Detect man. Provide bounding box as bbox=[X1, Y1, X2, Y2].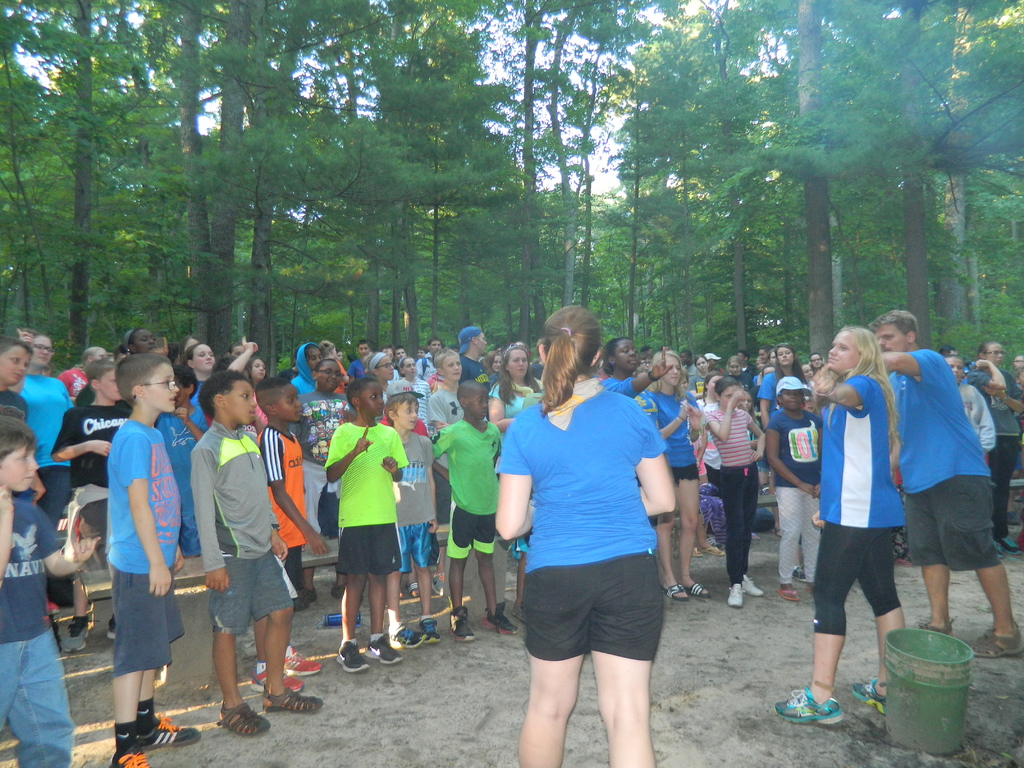
bbox=[737, 348, 760, 376].
